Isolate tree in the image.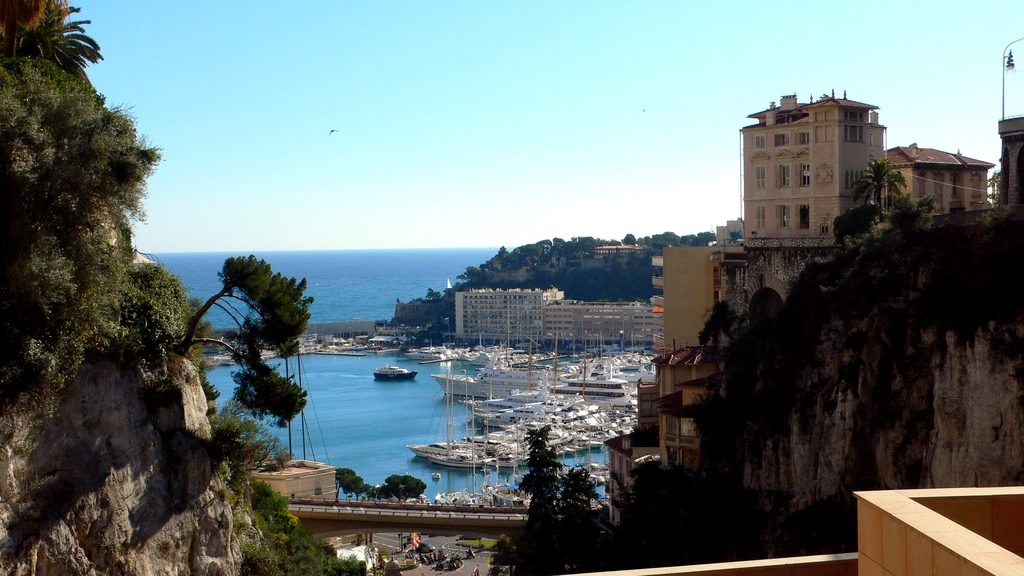
Isolated region: <box>401,321,446,351</box>.
